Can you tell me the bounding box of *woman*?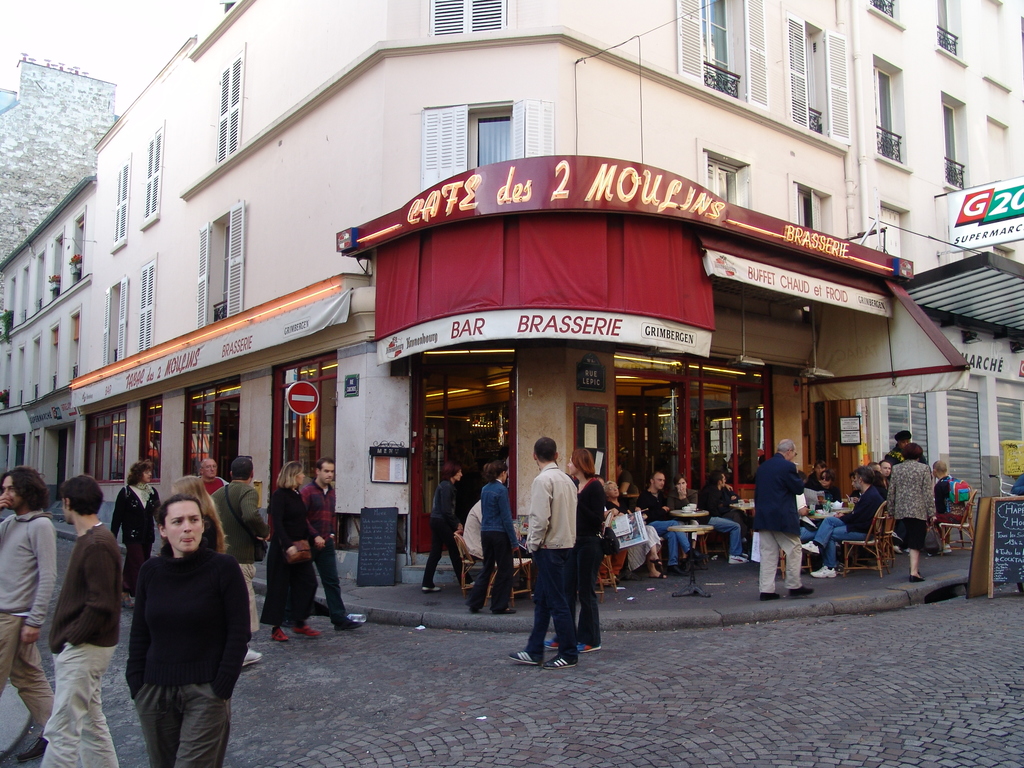
Rect(170, 474, 227, 549).
